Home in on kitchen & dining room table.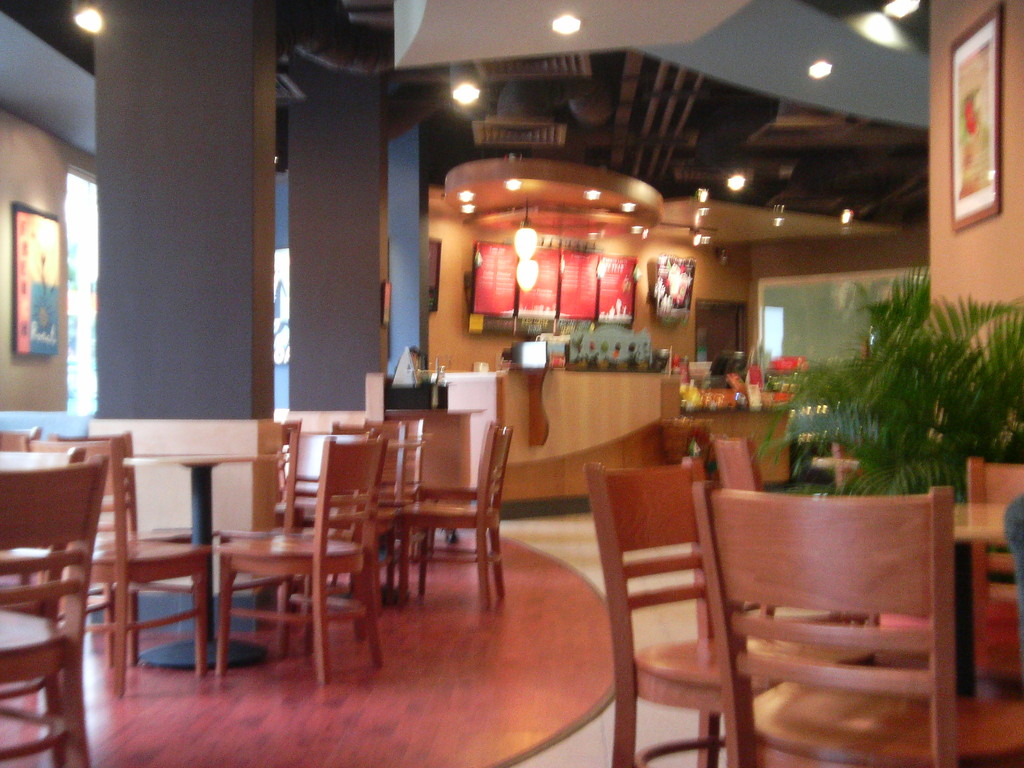
Homed in at pyautogui.locateOnScreen(65, 453, 415, 683).
